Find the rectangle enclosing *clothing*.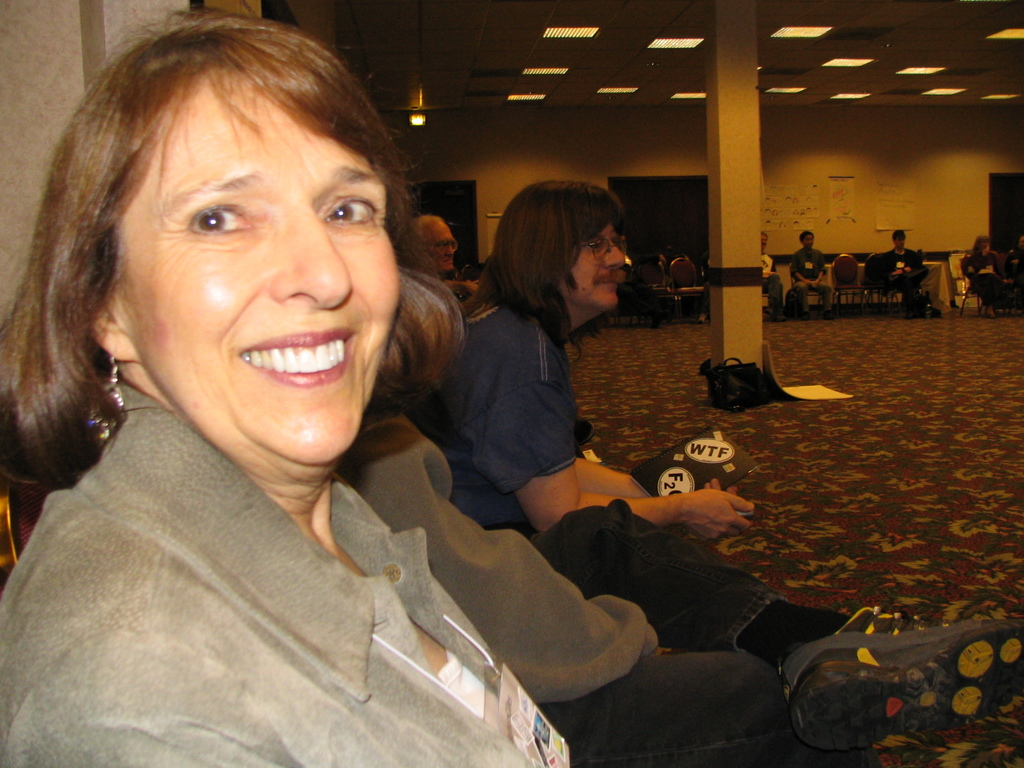
538 503 829 632.
